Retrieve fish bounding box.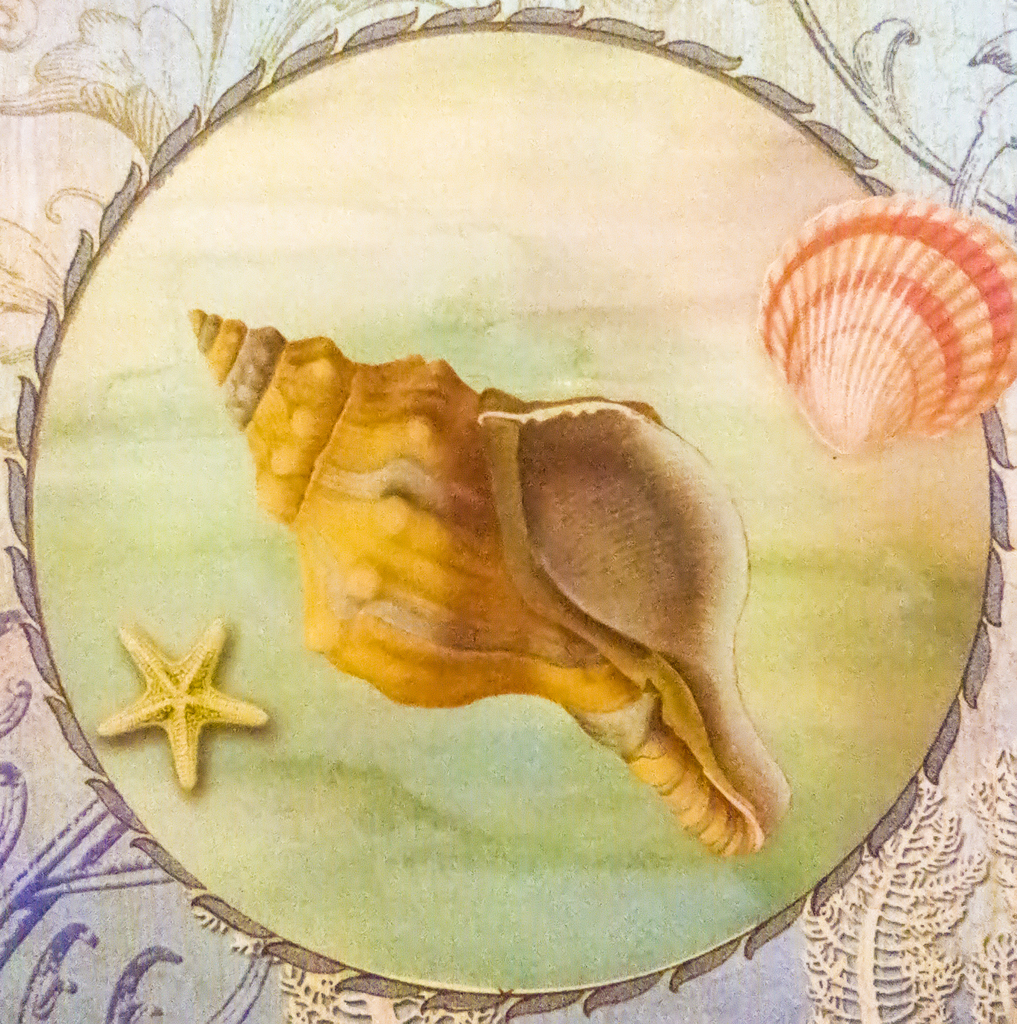
Bounding box: 97, 624, 271, 786.
